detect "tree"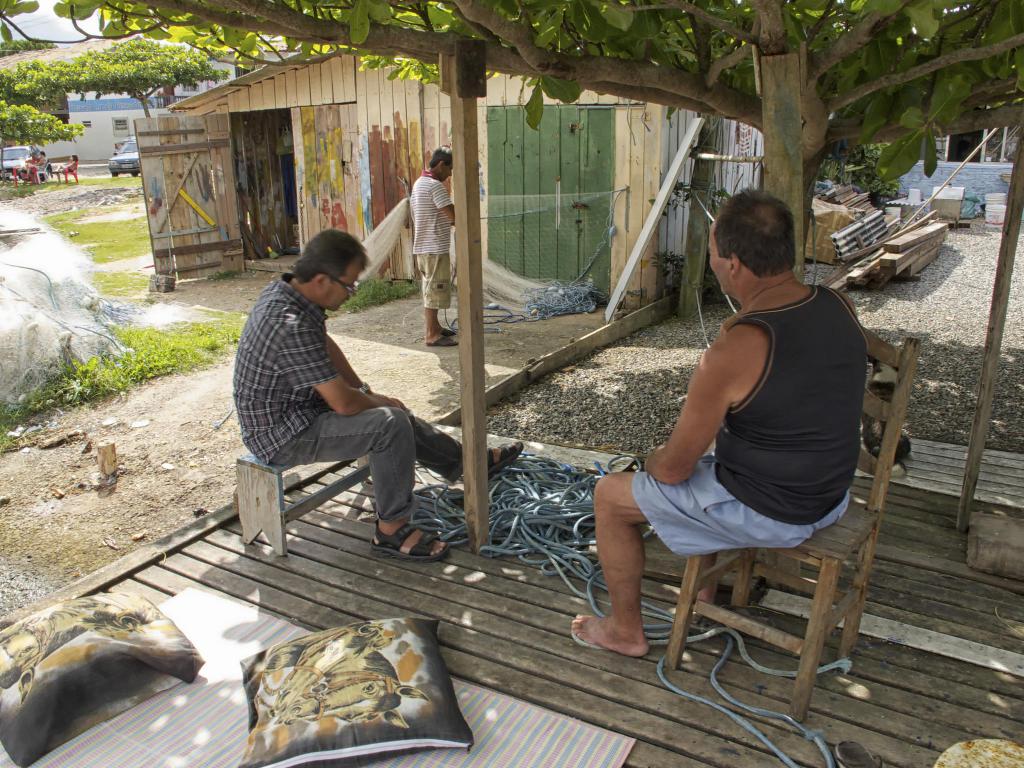
(x1=0, y1=82, x2=88, y2=155)
